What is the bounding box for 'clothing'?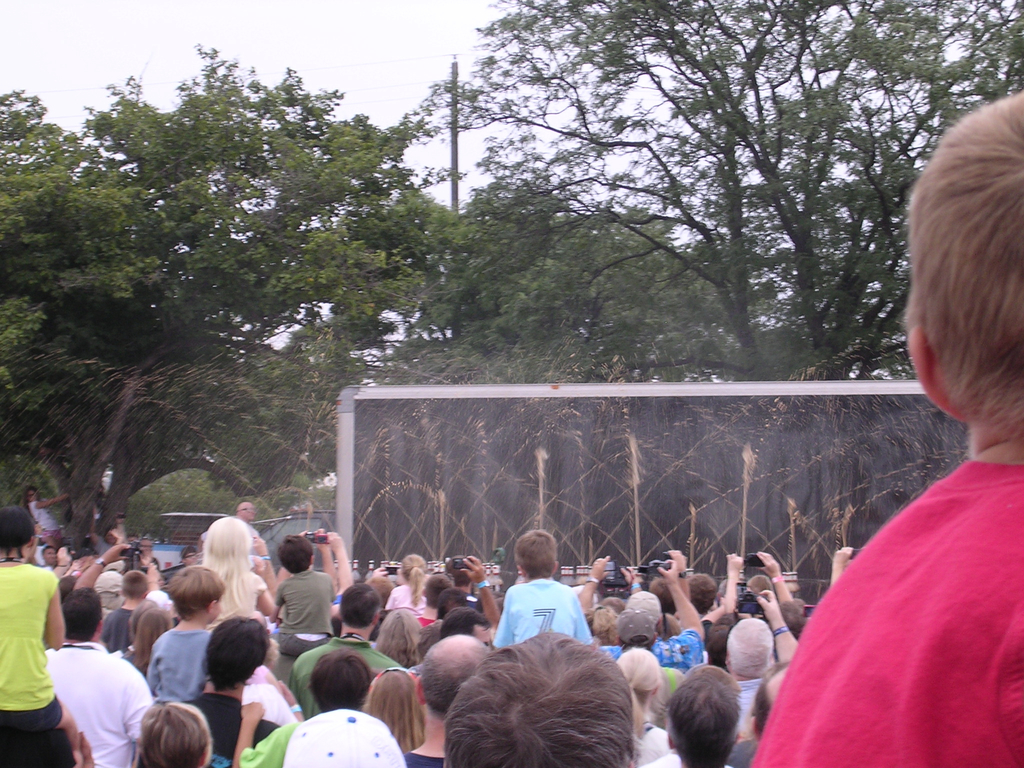
(44, 642, 155, 767).
